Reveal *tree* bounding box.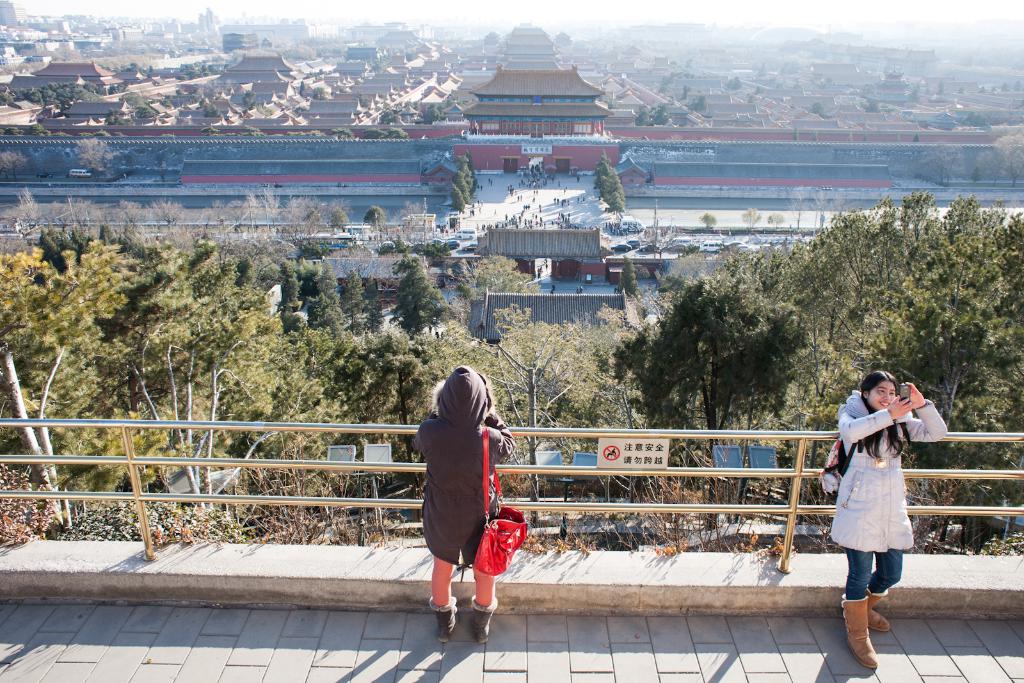
Revealed: select_region(768, 211, 788, 230).
